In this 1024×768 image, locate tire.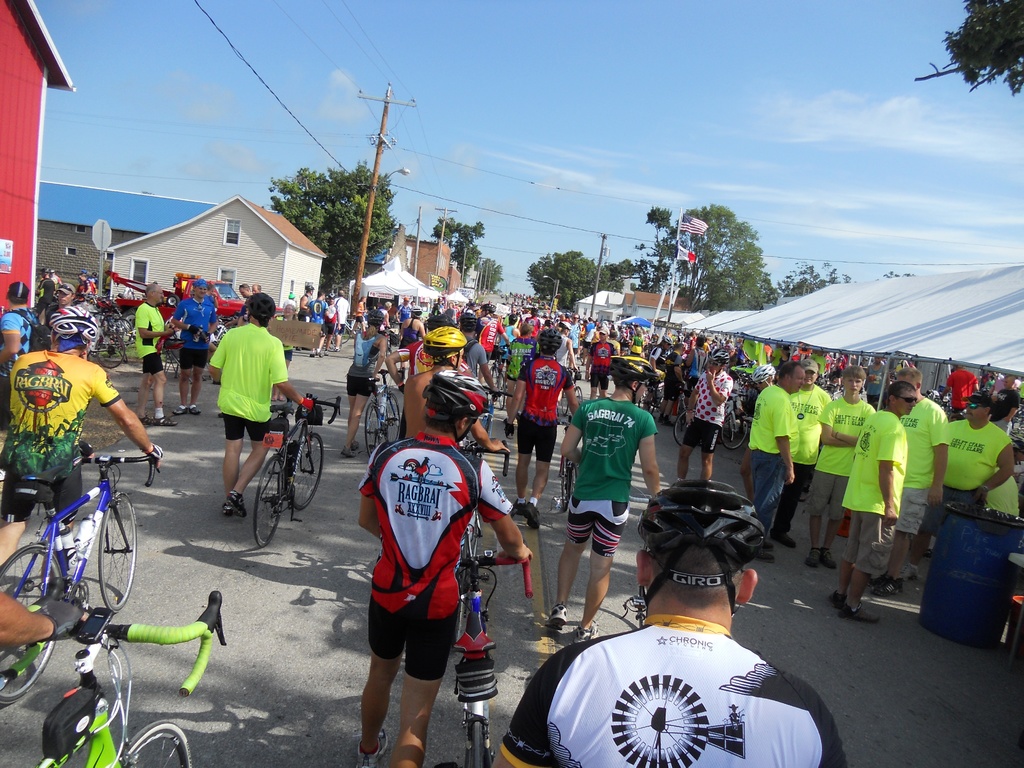
Bounding box: box=[169, 295, 179, 307].
